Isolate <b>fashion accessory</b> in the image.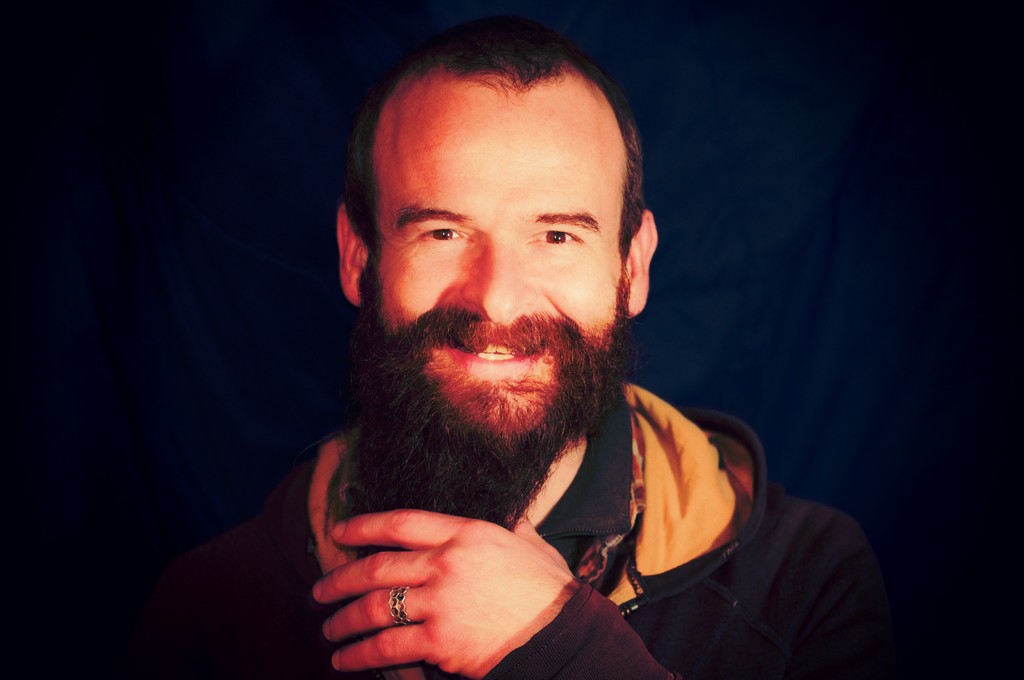
Isolated region: region(388, 585, 410, 628).
